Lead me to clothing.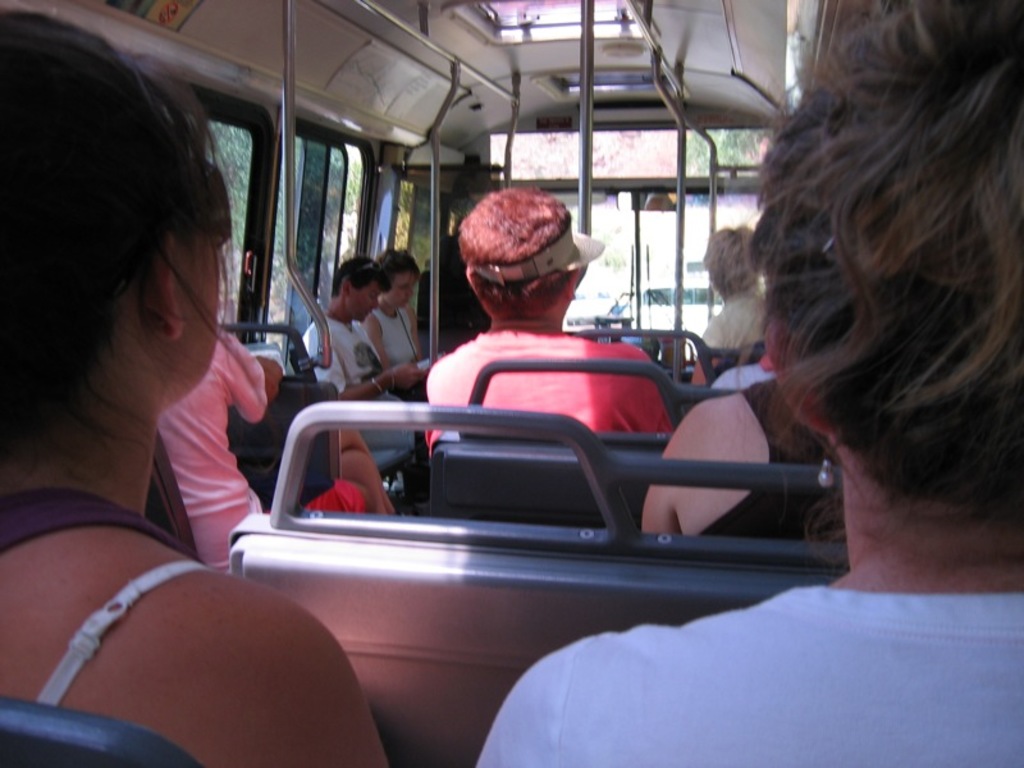
Lead to locate(0, 471, 216, 708).
